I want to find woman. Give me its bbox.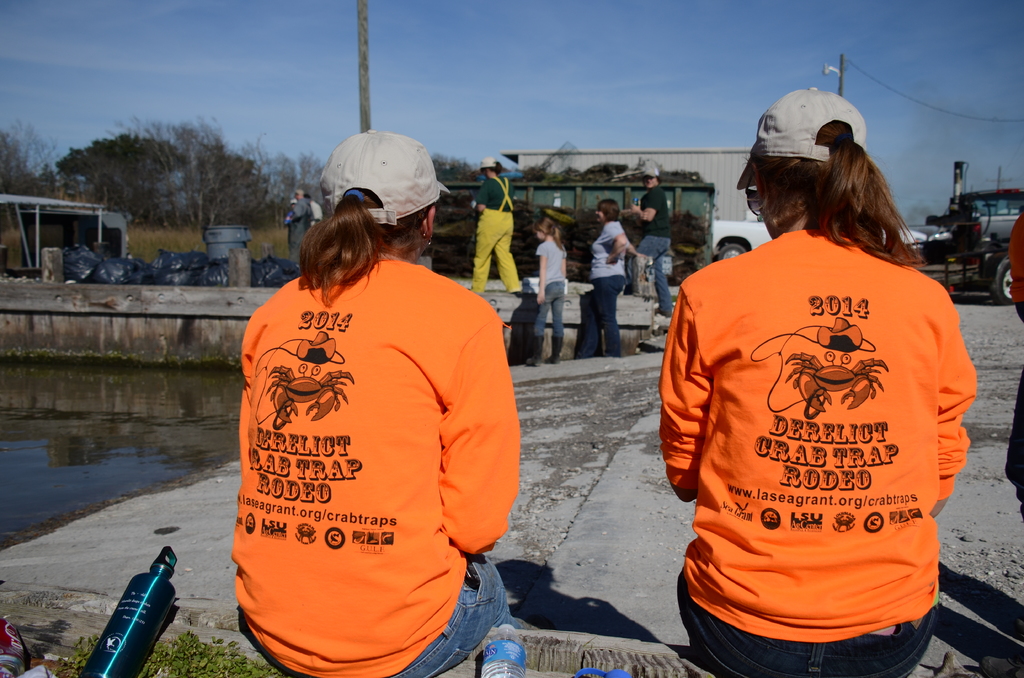
470/156/524/296.
